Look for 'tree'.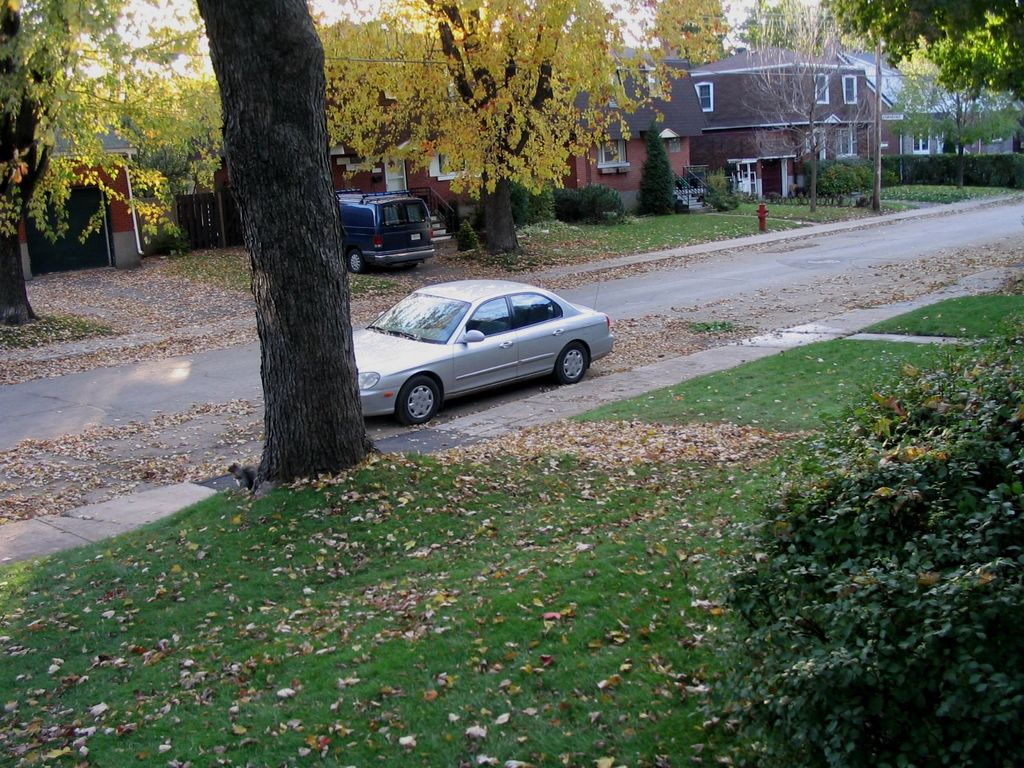
Found: Rect(313, 0, 724, 253).
